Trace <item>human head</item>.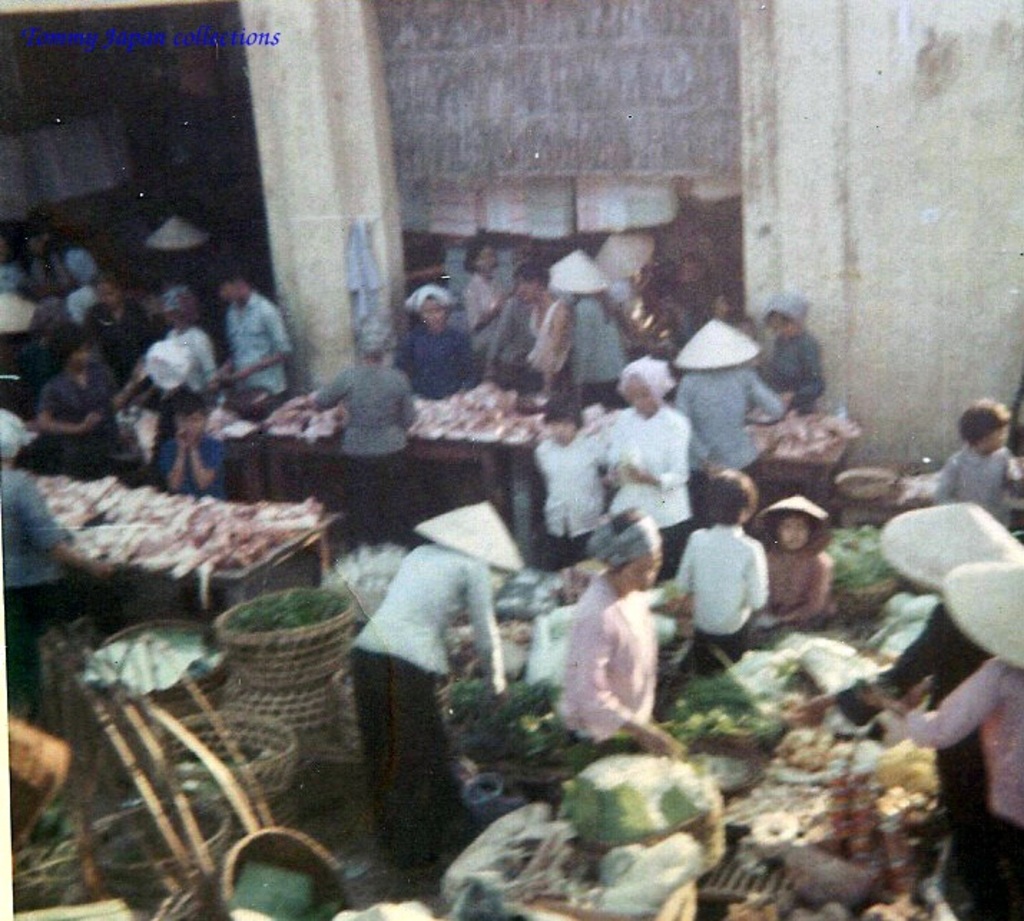
Traced to box=[219, 271, 258, 309].
